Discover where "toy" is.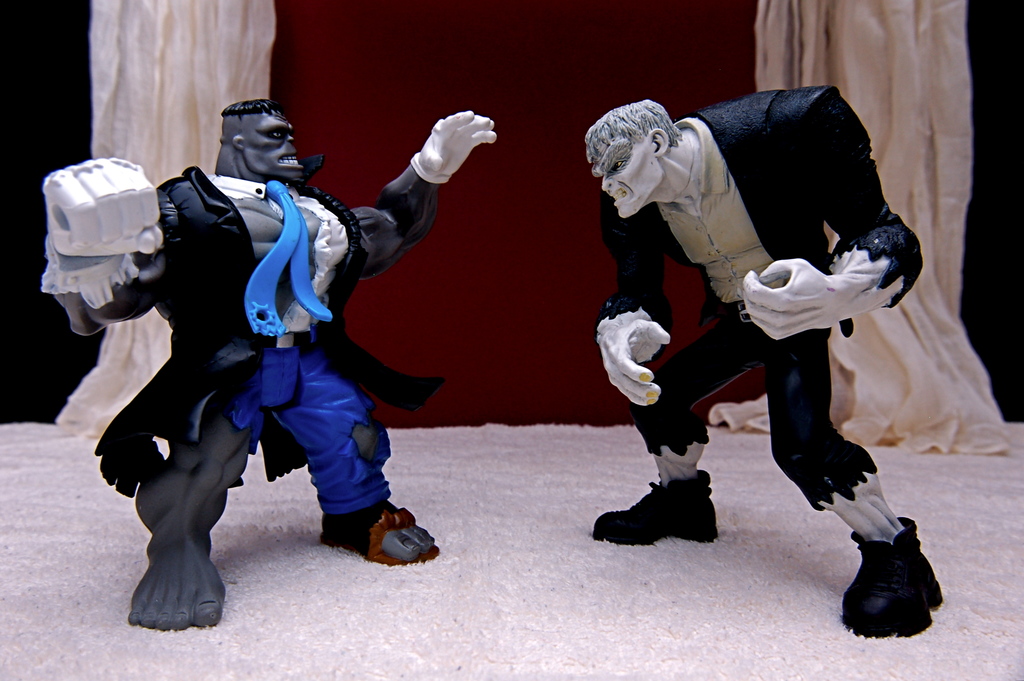
Discovered at <region>587, 85, 945, 634</region>.
